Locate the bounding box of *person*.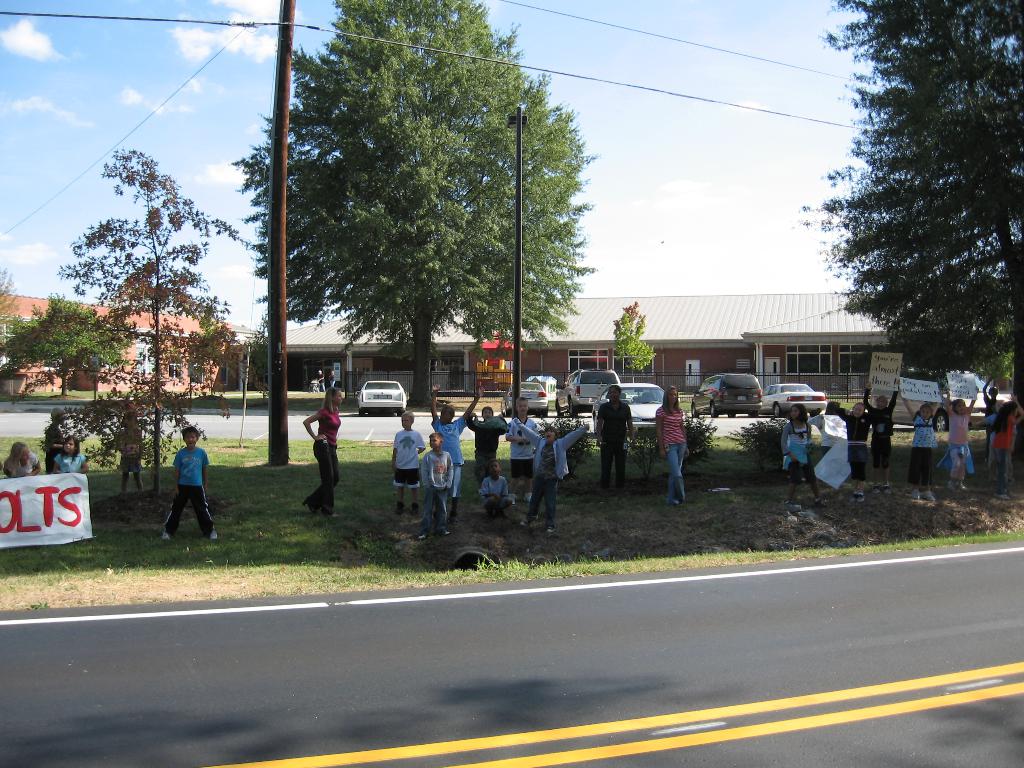
Bounding box: Rect(902, 393, 930, 485).
